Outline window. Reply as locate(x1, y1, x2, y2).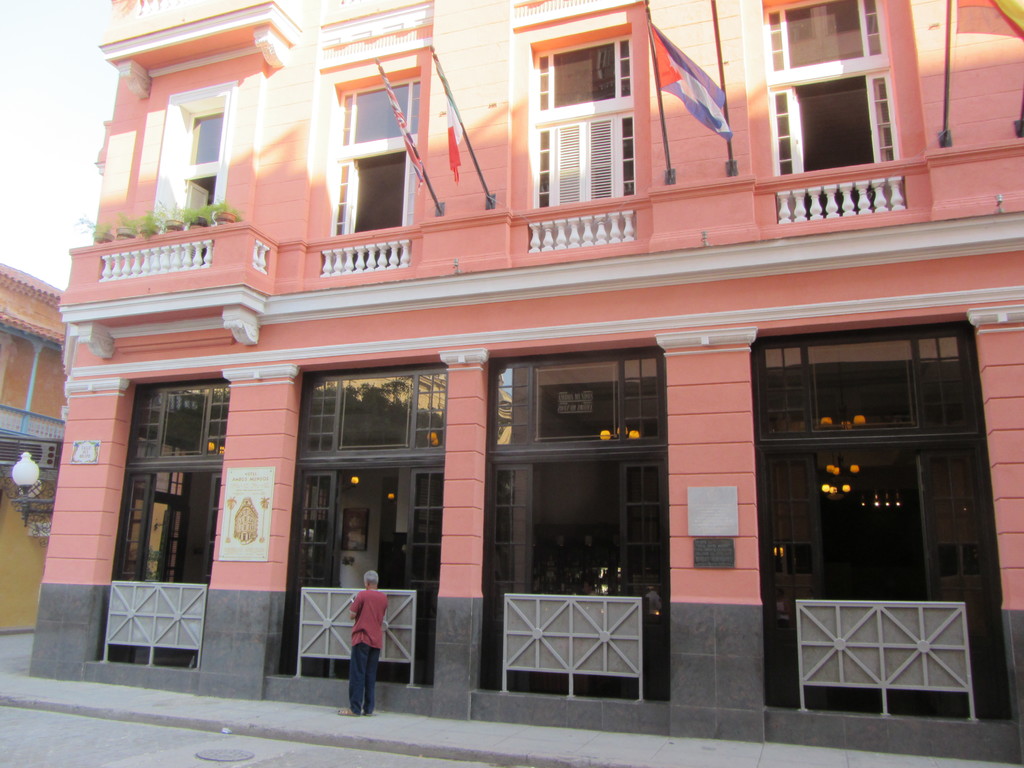
locate(294, 367, 448, 458).
